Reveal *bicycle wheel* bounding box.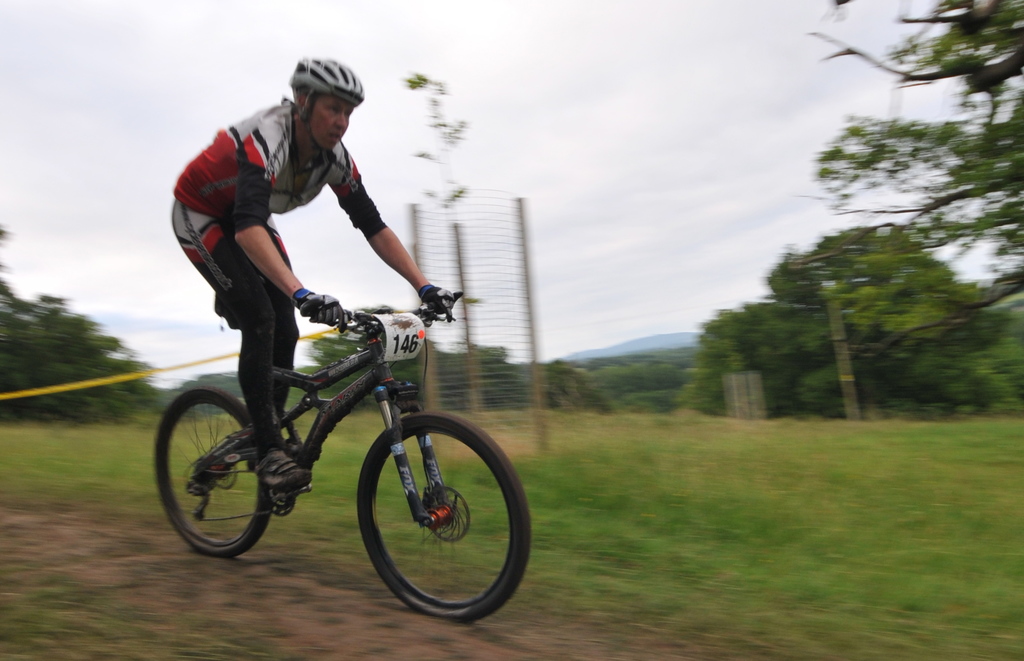
Revealed: l=152, t=385, r=273, b=555.
